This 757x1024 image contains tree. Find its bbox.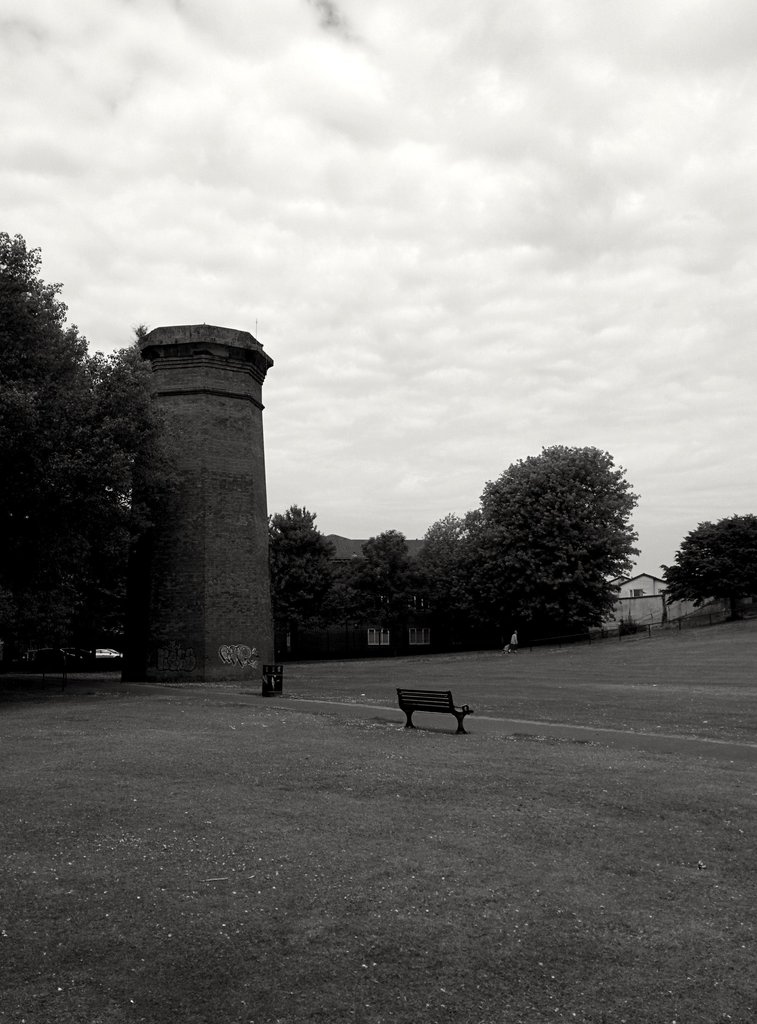
bbox(661, 511, 756, 623).
